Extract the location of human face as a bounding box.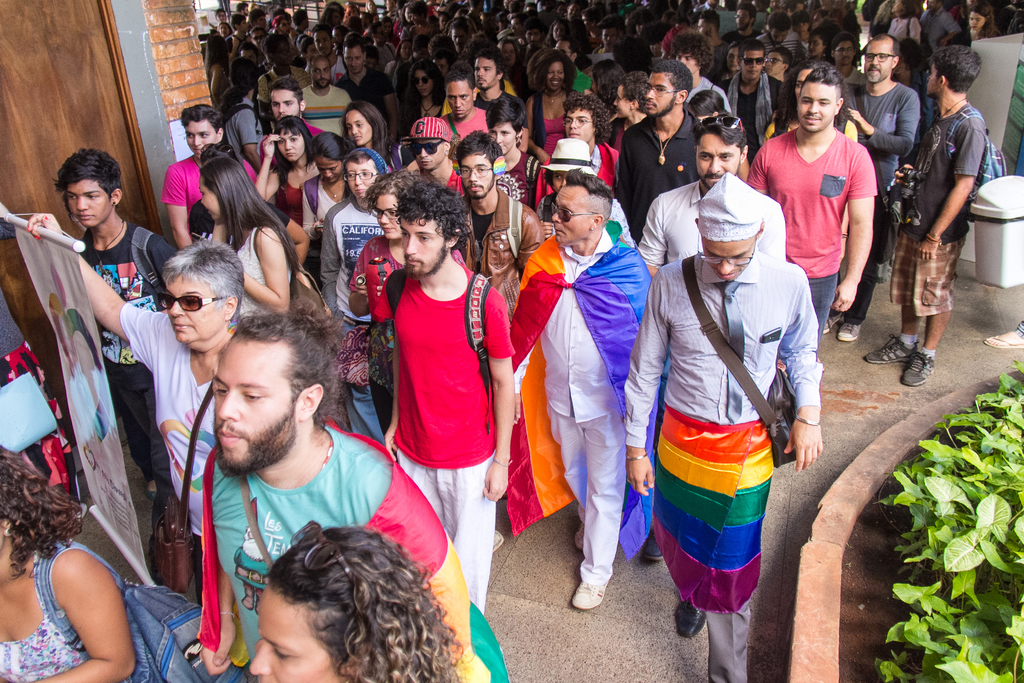
{"left": 412, "top": 138, "right": 444, "bottom": 168}.
